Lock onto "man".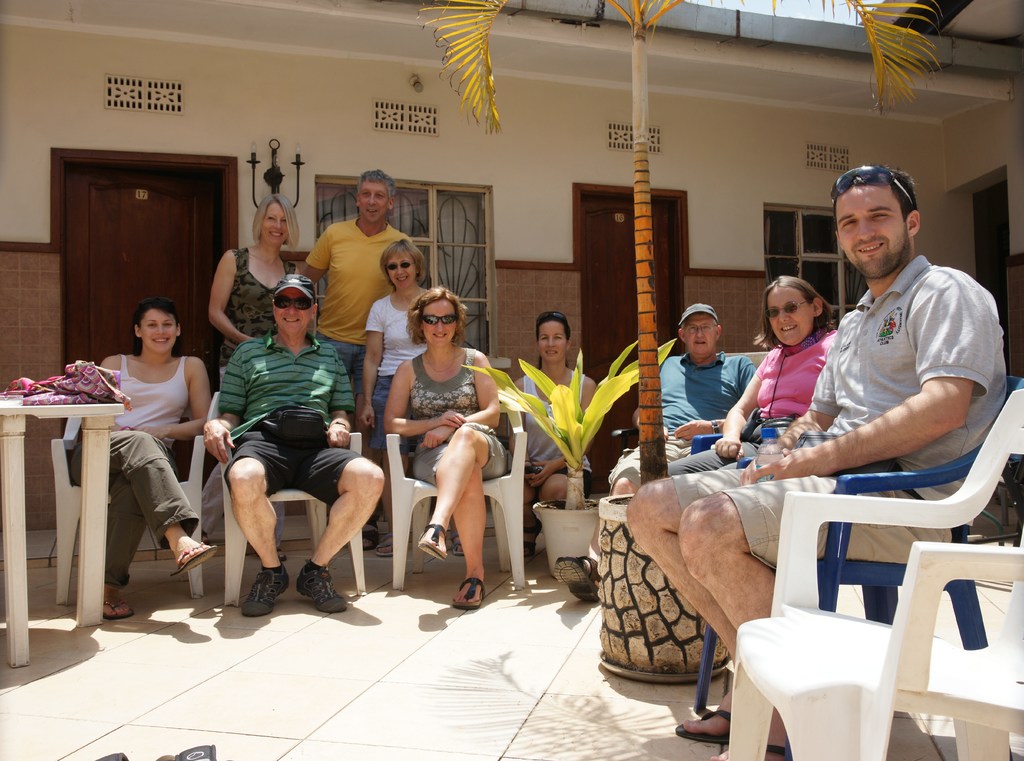
Locked: 296/172/415/541.
